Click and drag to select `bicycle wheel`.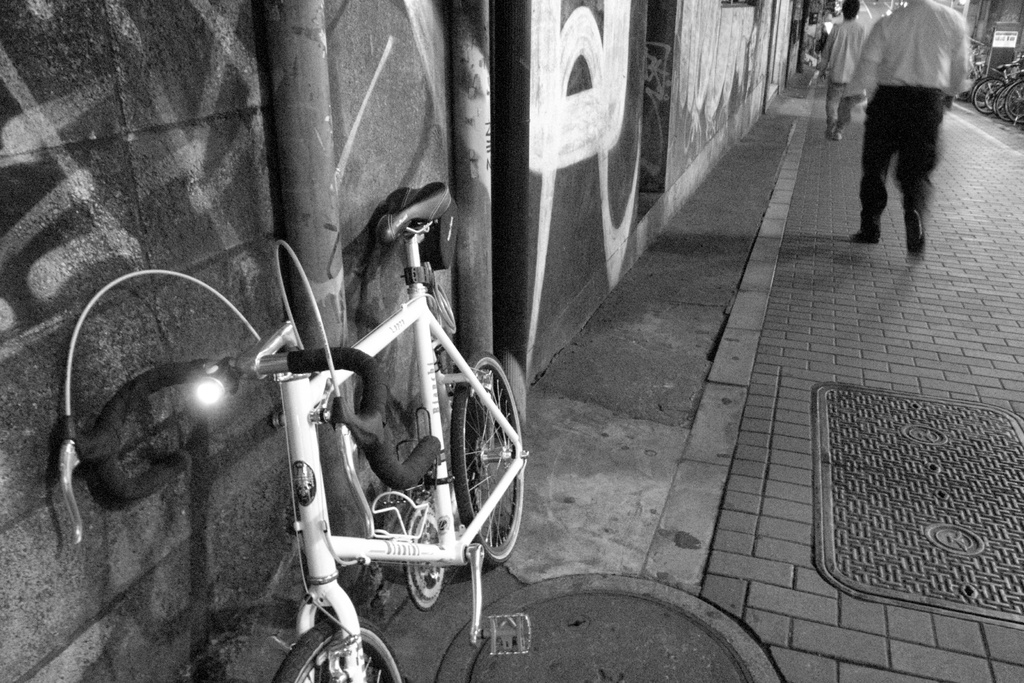
Selection: [271, 614, 407, 682].
